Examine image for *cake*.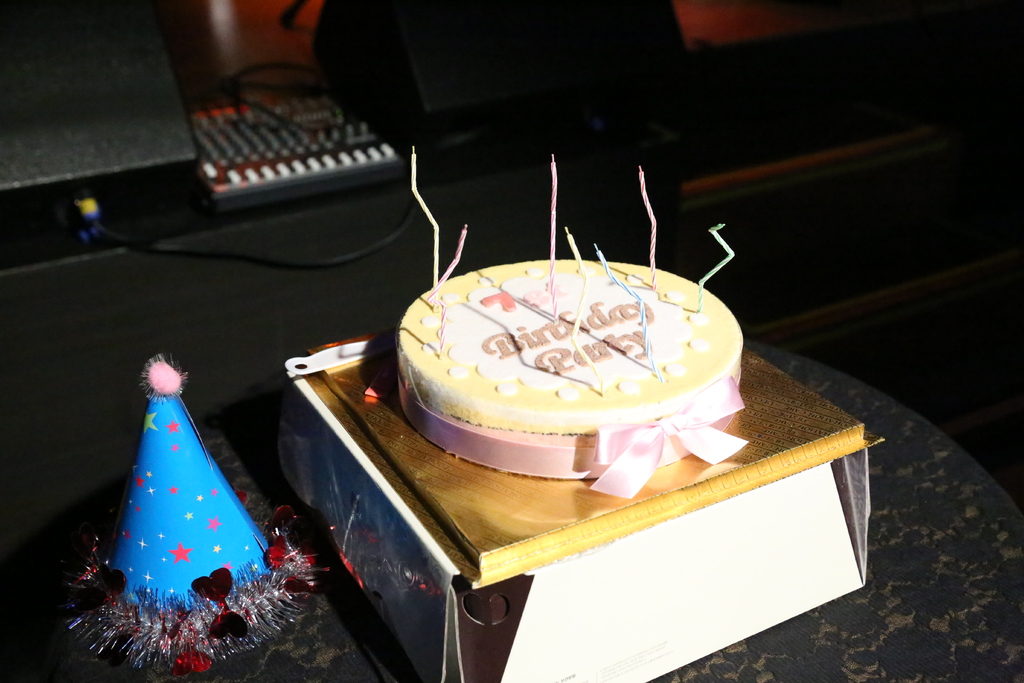
Examination result: box(384, 248, 753, 493).
